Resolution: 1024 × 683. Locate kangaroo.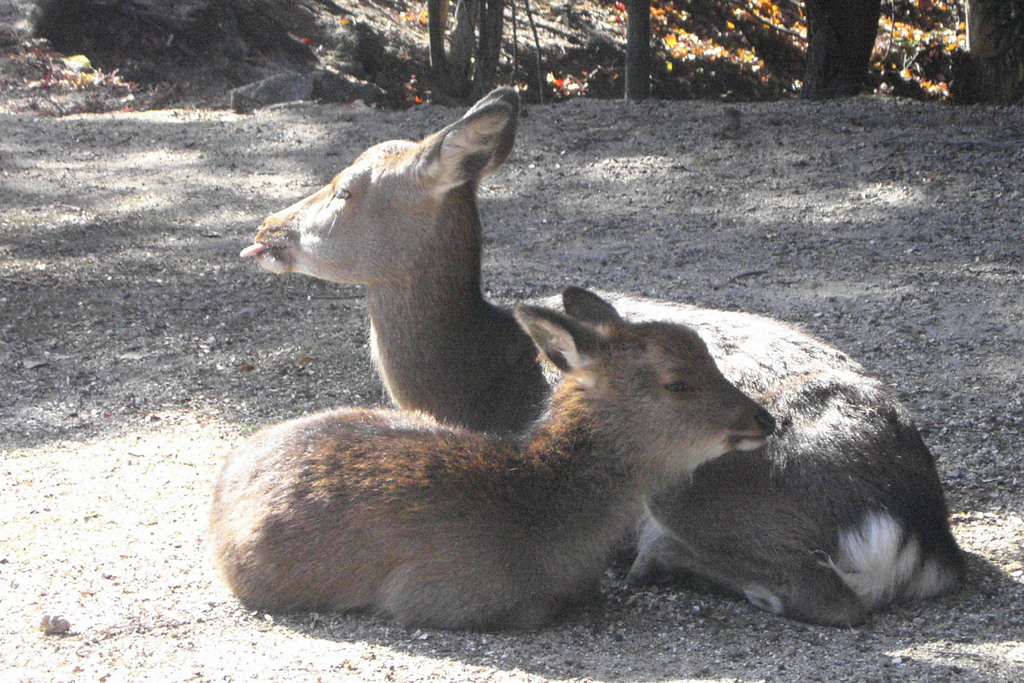
[left=207, top=286, right=775, bottom=633].
